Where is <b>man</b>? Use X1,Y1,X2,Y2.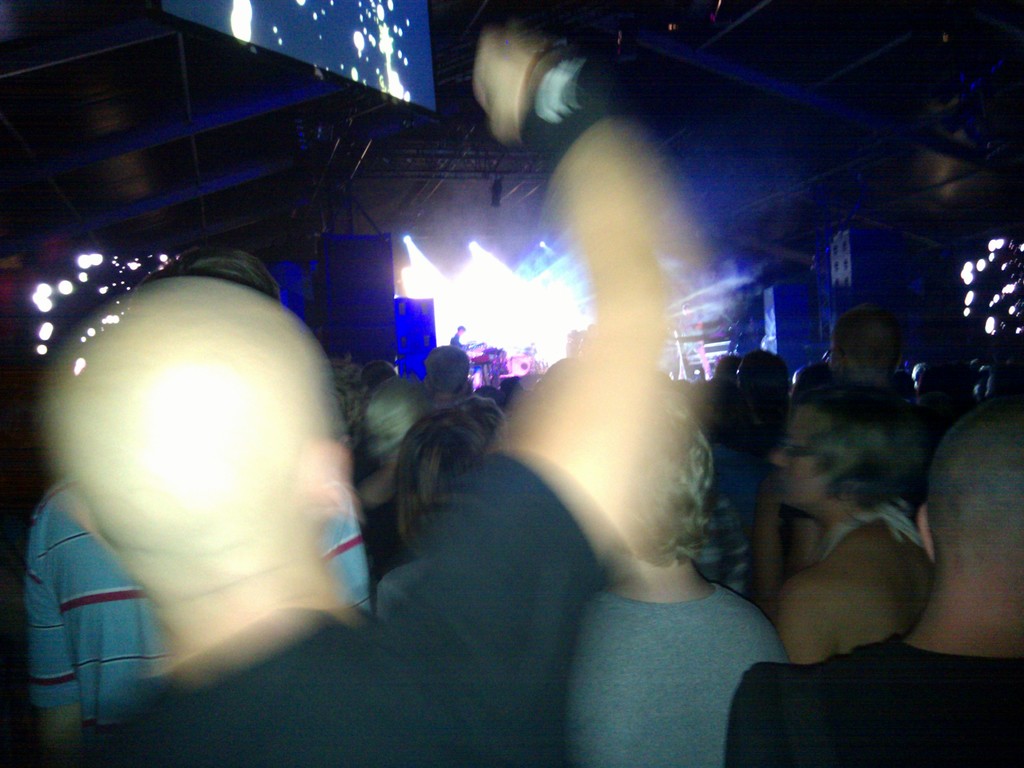
44,26,681,767.
